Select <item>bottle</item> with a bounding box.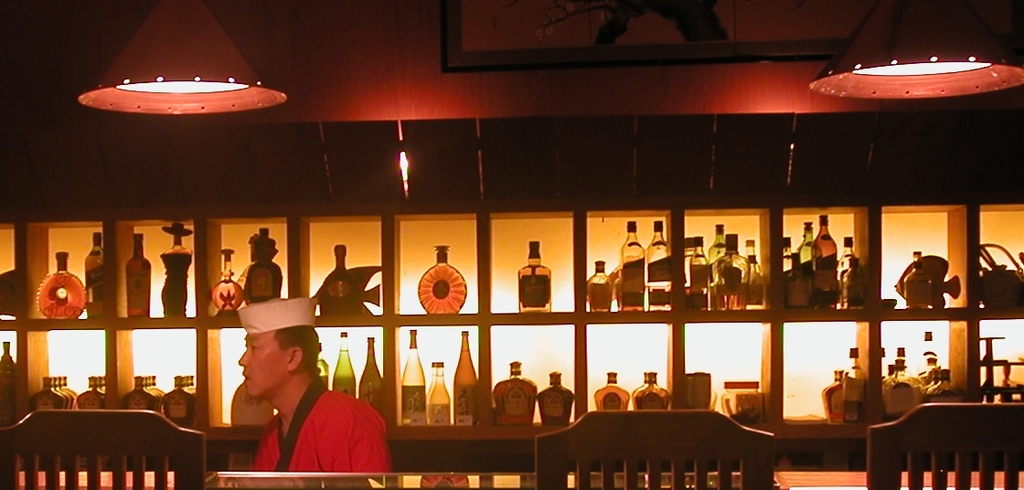
[781, 252, 816, 311].
